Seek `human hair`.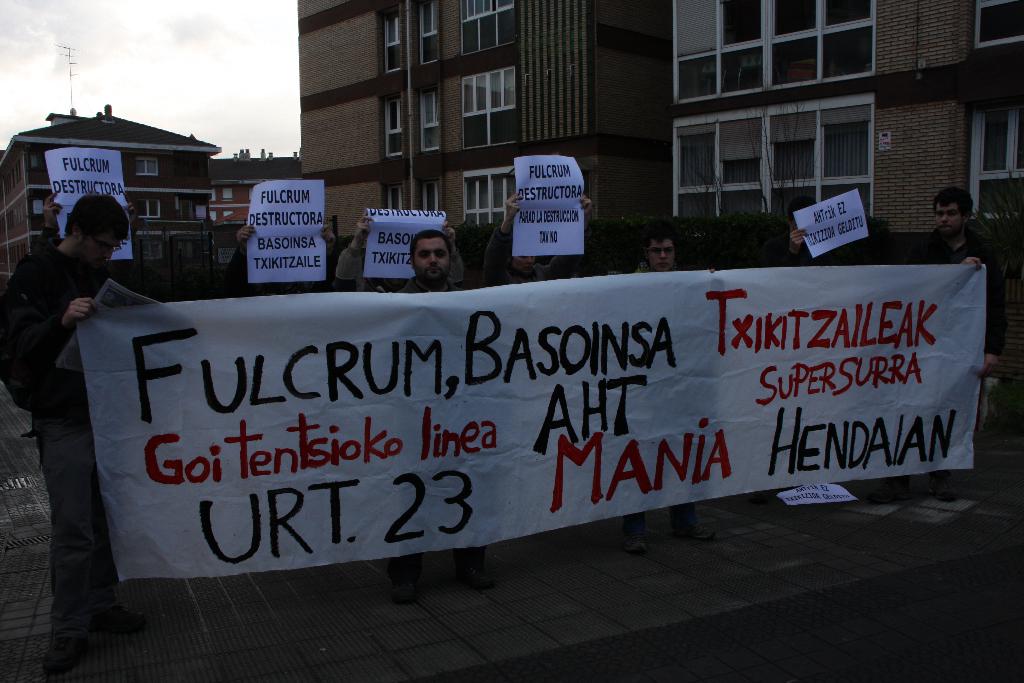
x1=60 y1=195 x2=125 y2=253.
